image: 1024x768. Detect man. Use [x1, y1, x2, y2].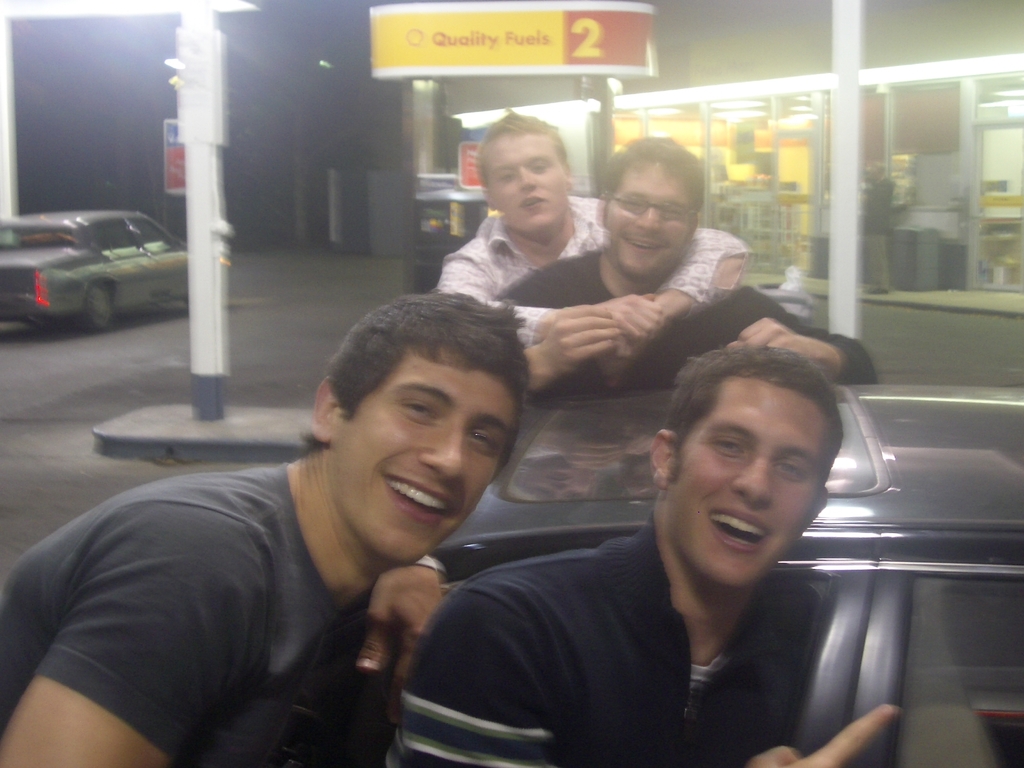
[490, 132, 879, 383].
